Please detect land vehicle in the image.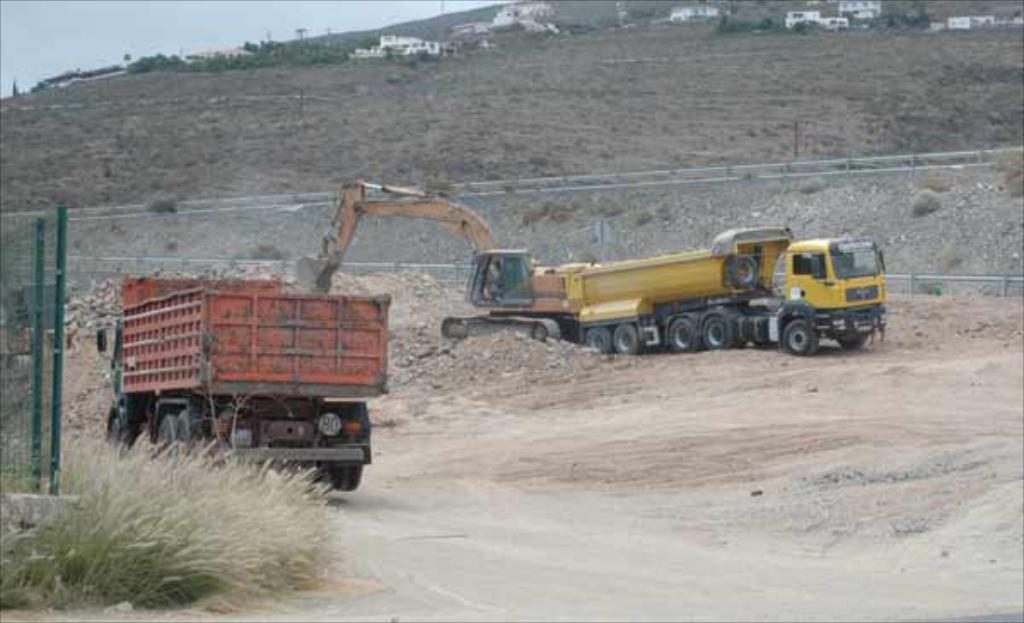
577 222 886 360.
